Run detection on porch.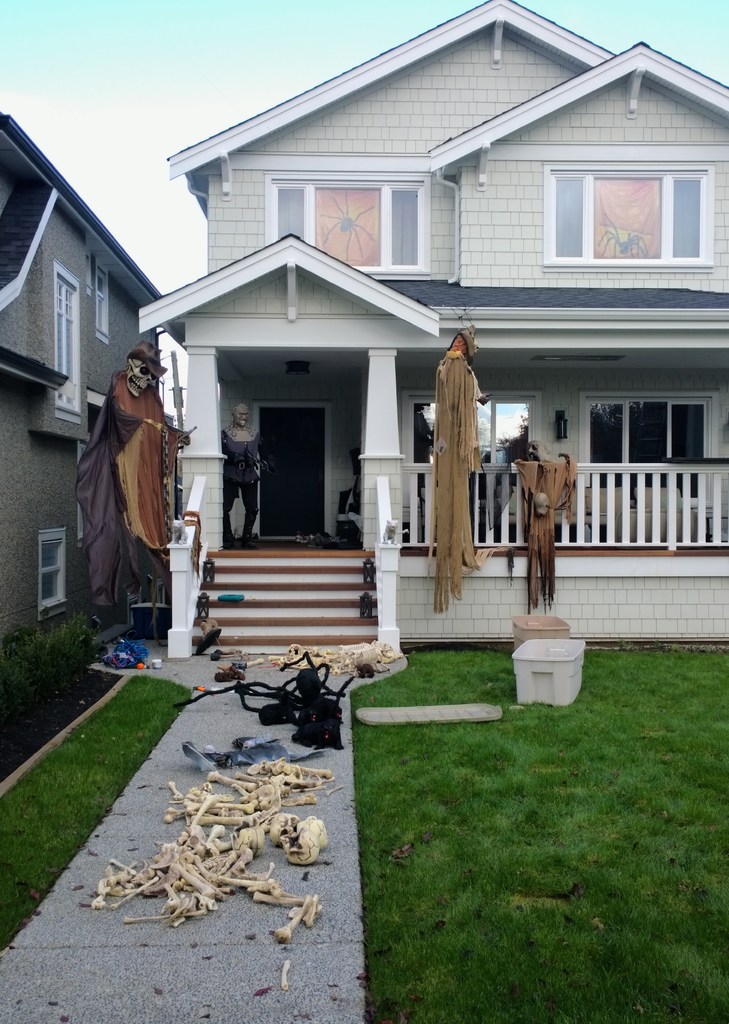
Result: crop(221, 450, 728, 556).
